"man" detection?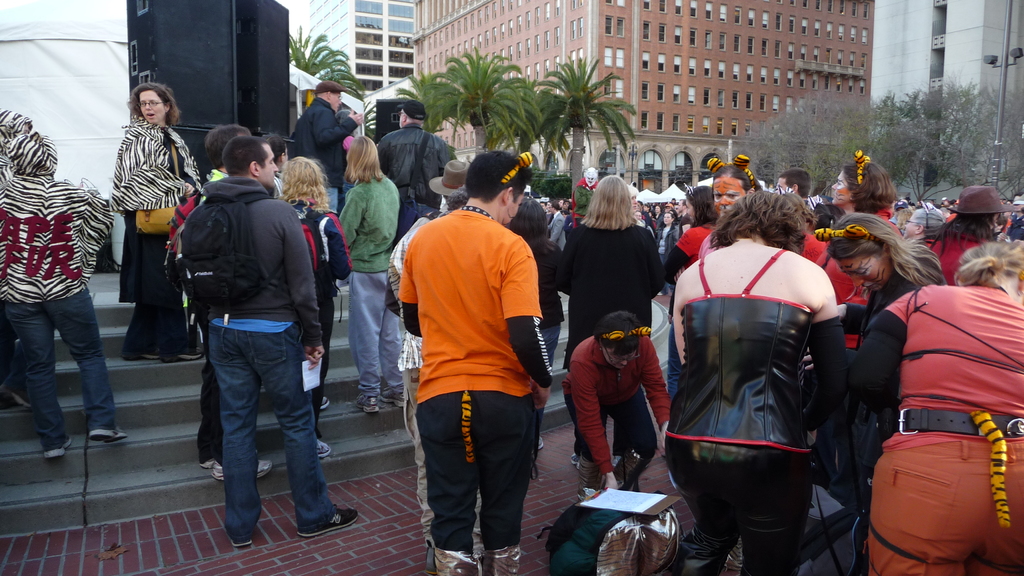
[left=639, top=201, right=652, bottom=221]
